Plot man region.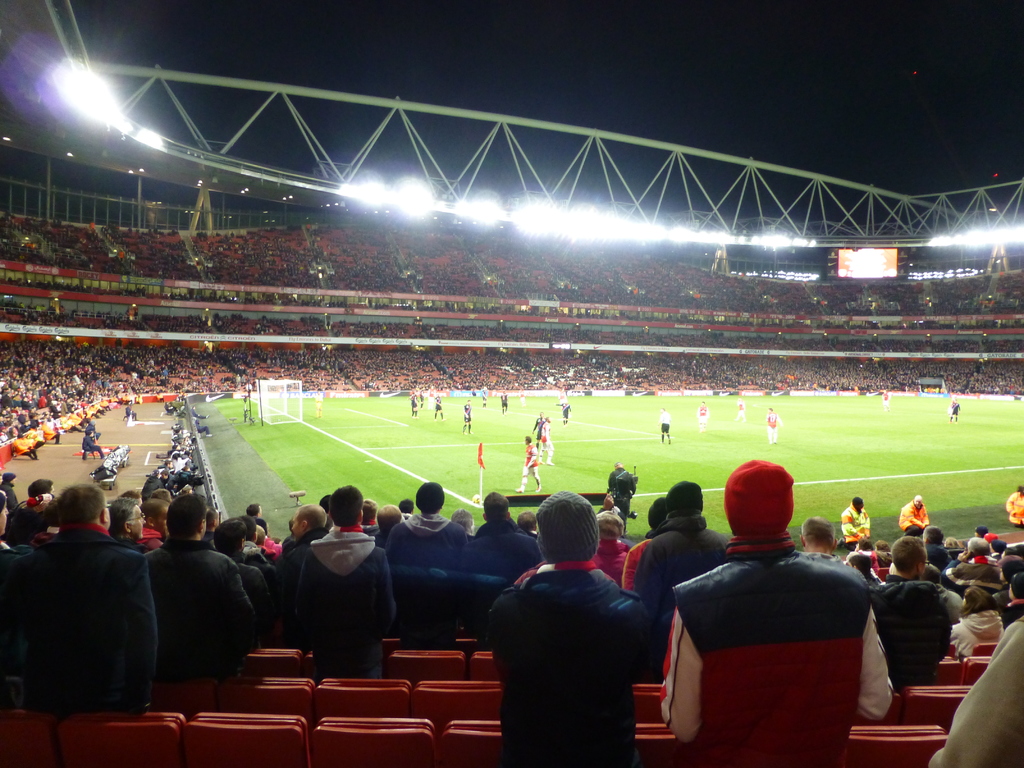
Plotted at 944,399,963,426.
